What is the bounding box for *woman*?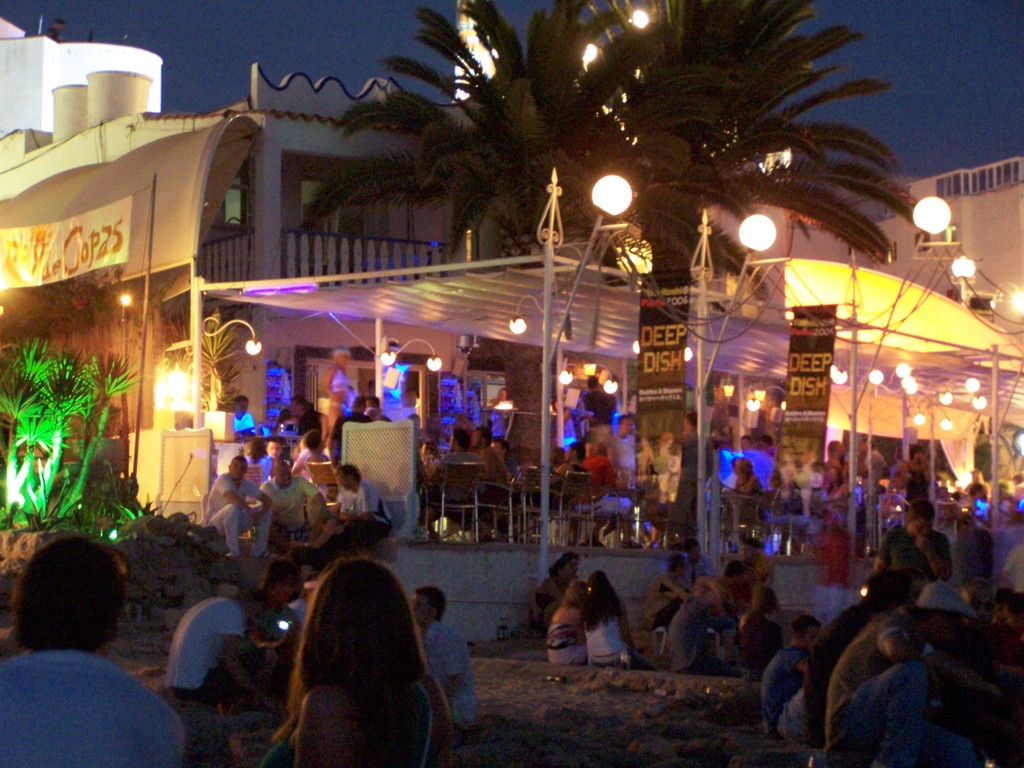
256 567 304 660.
